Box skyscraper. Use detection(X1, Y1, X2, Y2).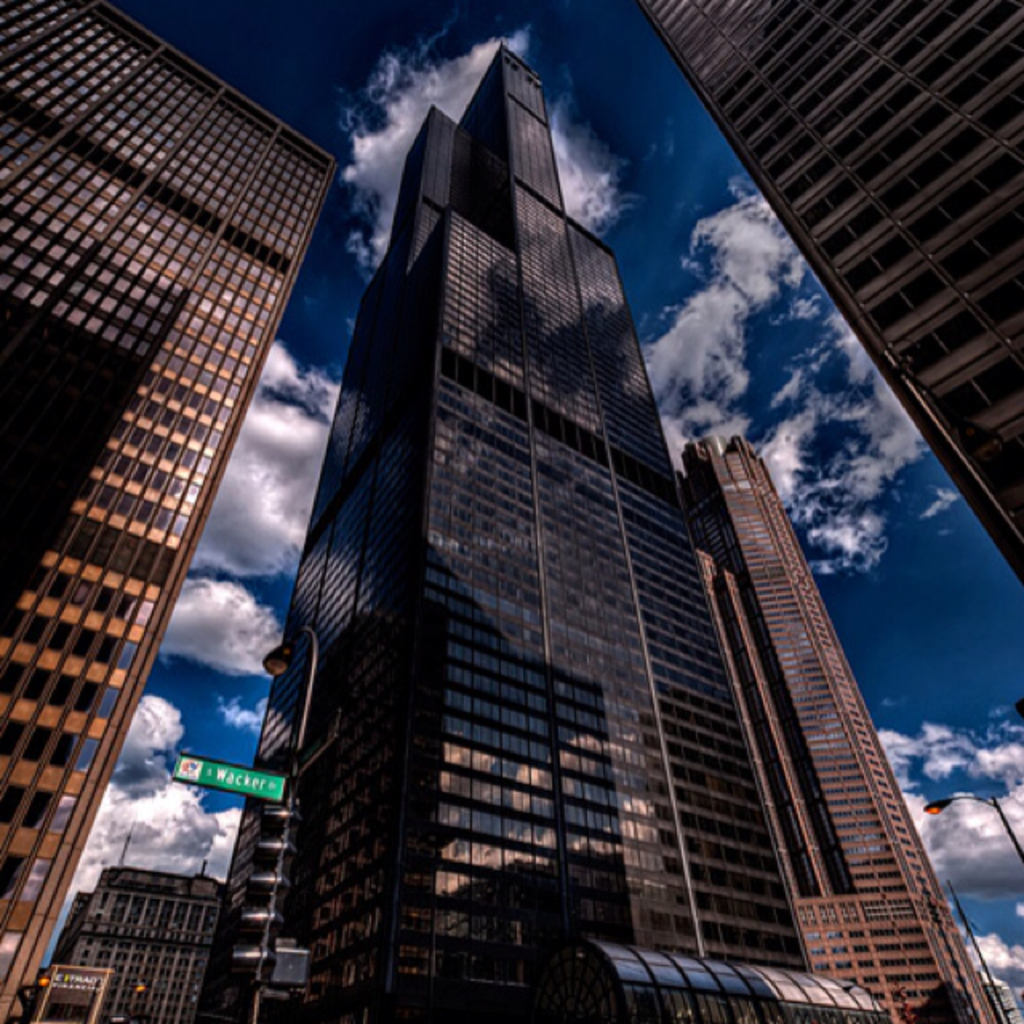
detection(0, 0, 338, 1022).
